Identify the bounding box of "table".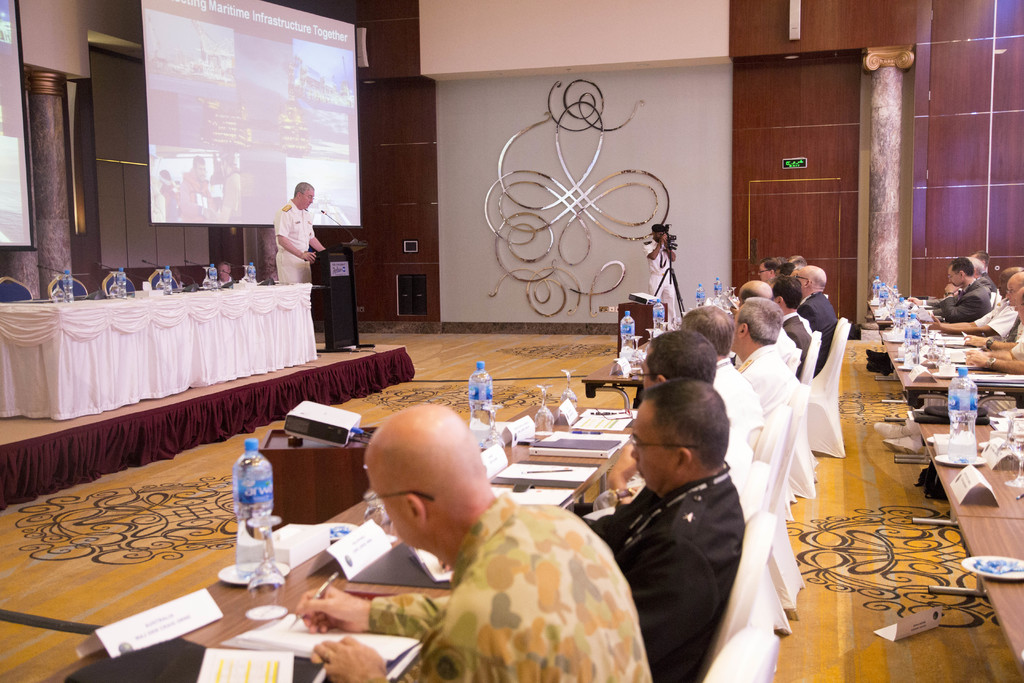
BBox(0, 282, 319, 425).
